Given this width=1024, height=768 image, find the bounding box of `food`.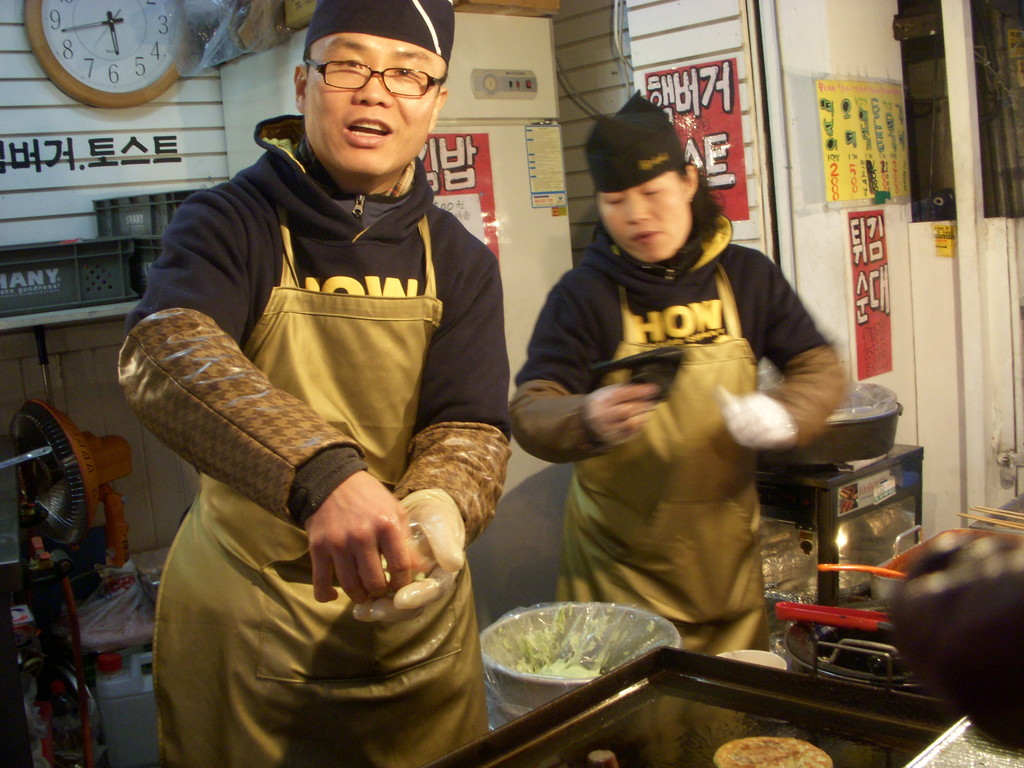
crop(710, 735, 835, 767).
